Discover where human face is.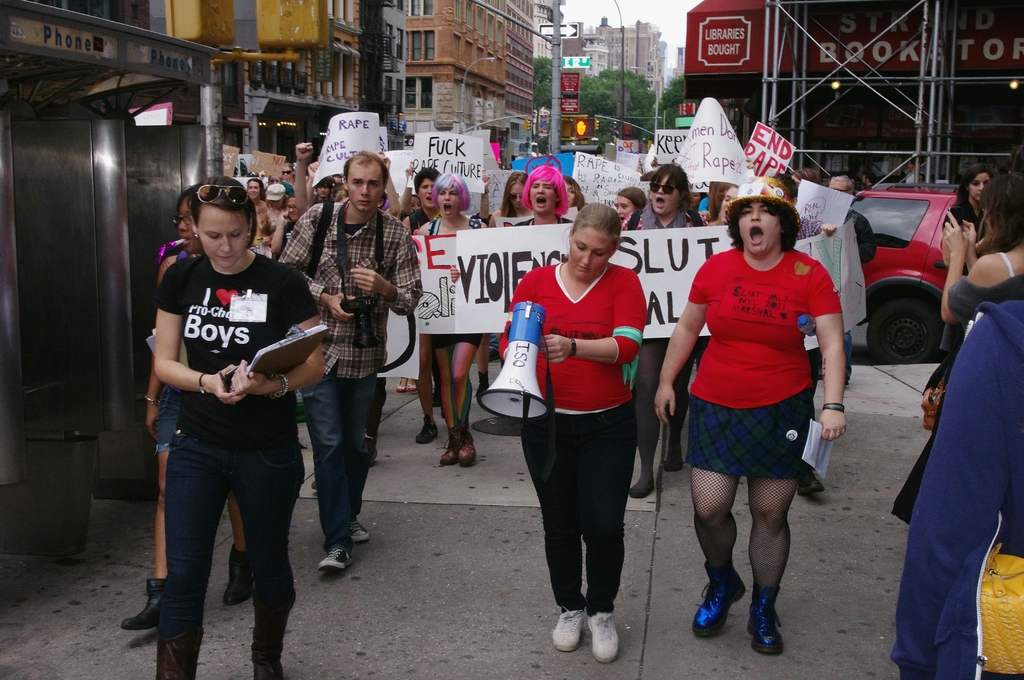
Discovered at 573:226:611:282.
